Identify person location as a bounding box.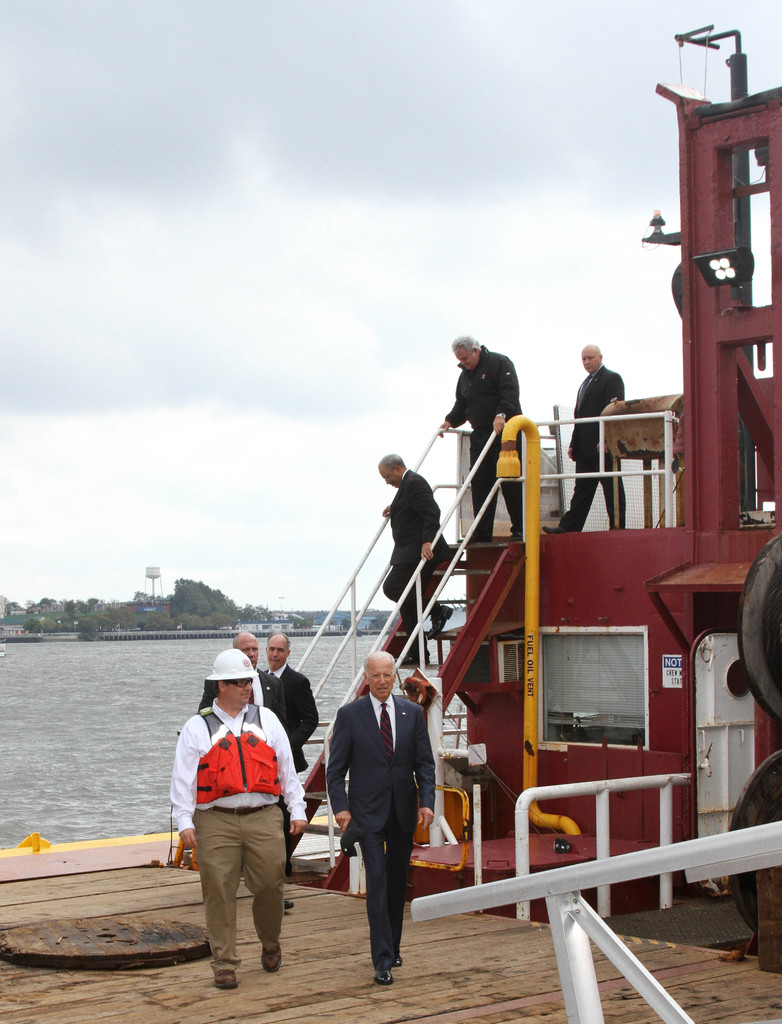
select_region(544, 340, 628, 540).
